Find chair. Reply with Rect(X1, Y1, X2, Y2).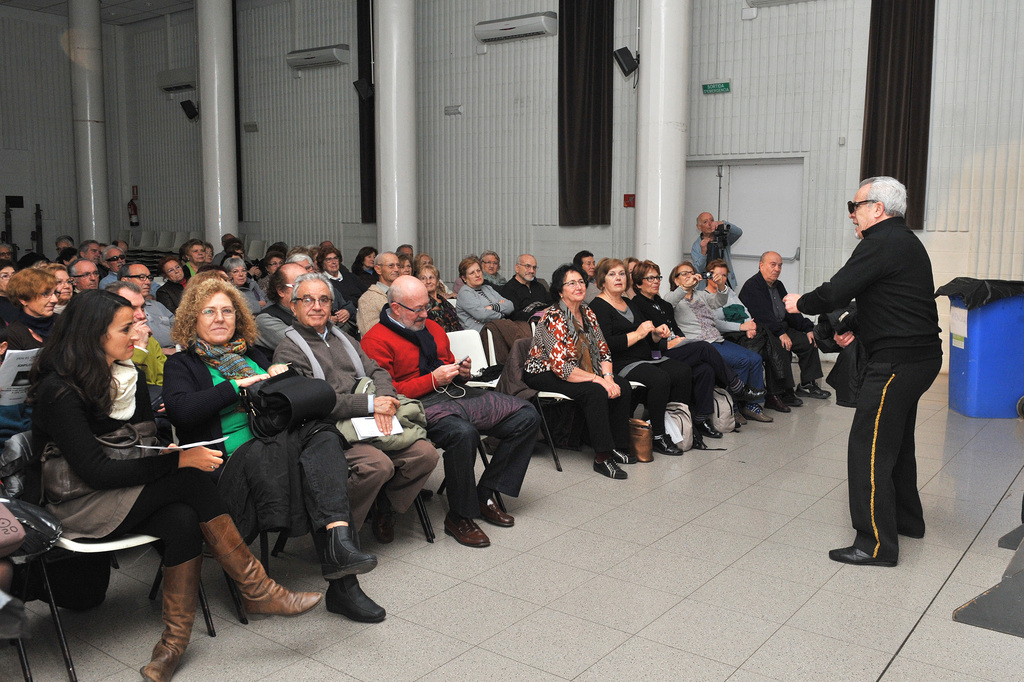
Rect(444, 330, 563, 510).
